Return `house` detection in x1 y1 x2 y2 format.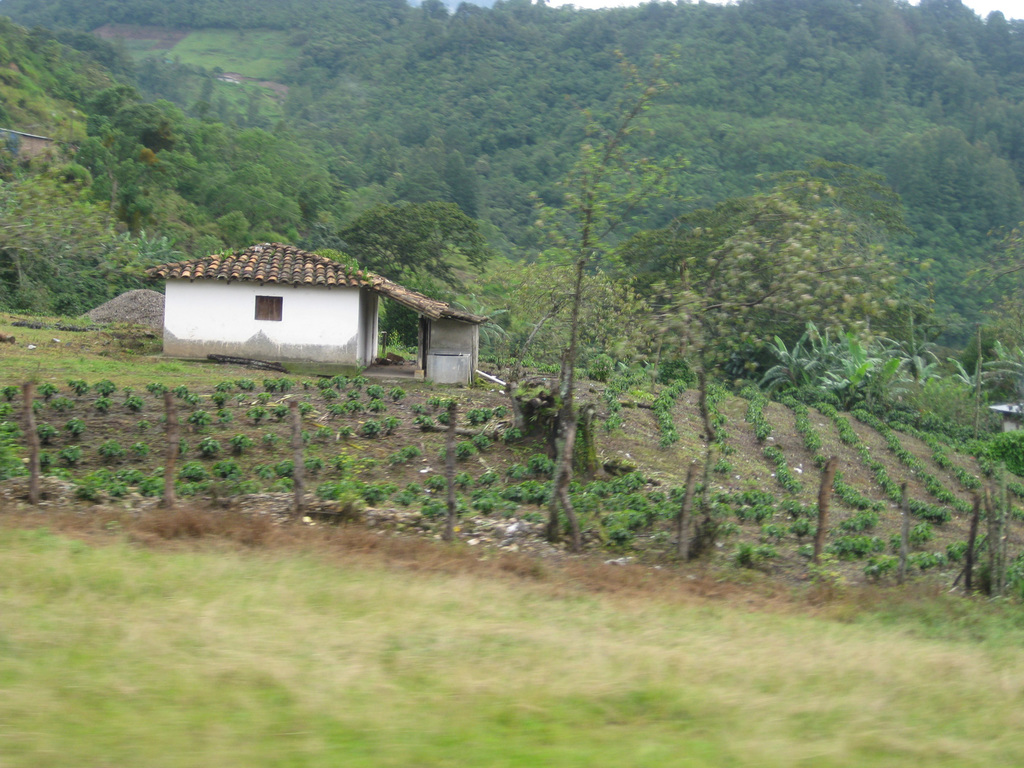
150 240 481 373.
